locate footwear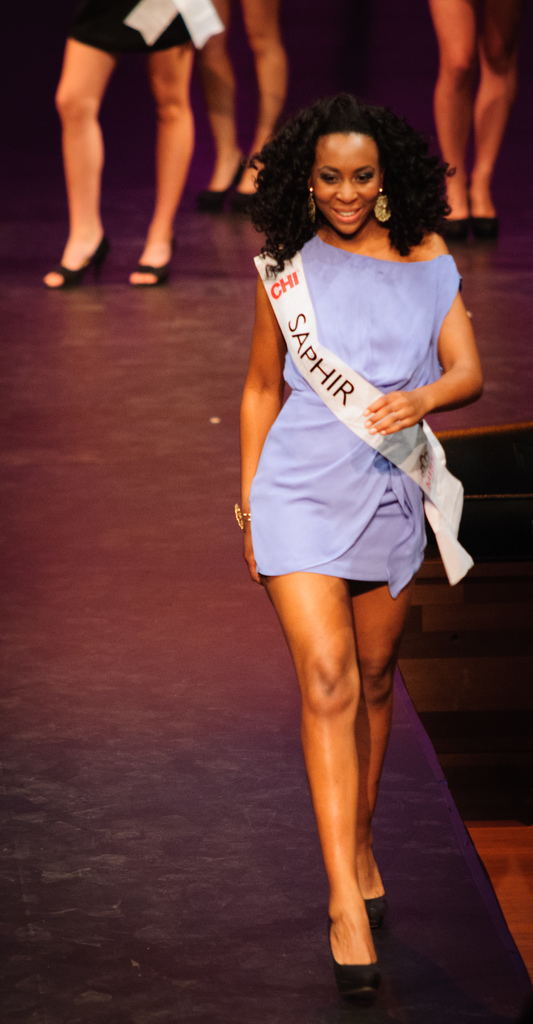
[126, 228, 181, 287]
